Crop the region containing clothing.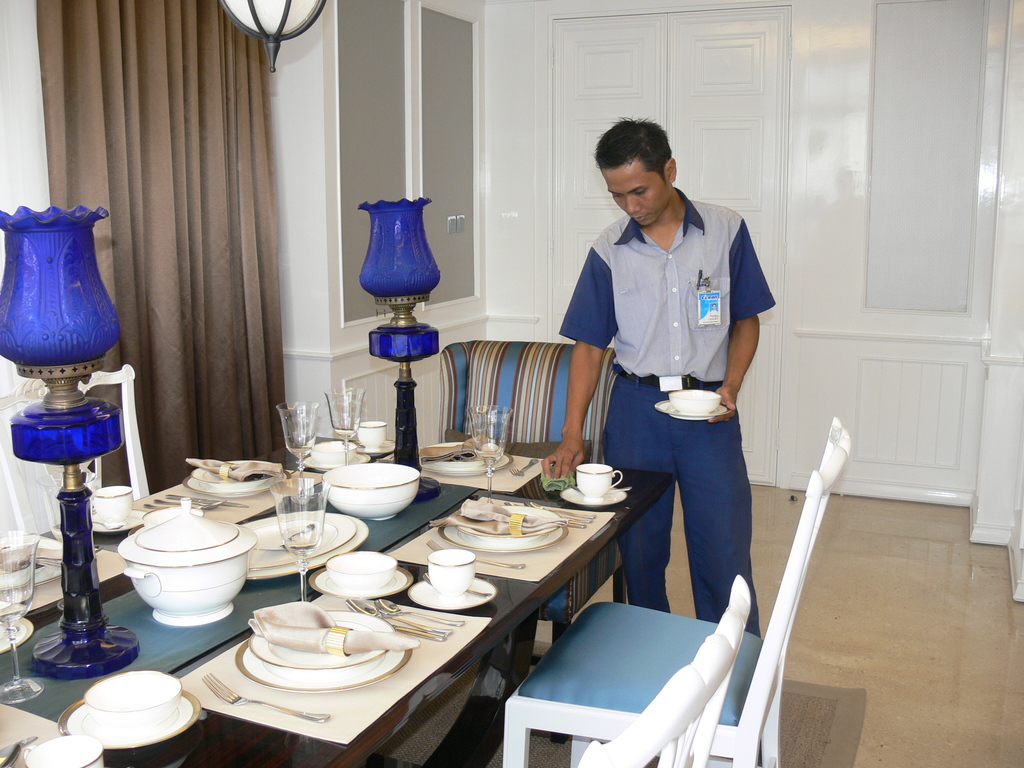
Crop region: [x1=568, y1=125, x2=773, y2=632].
